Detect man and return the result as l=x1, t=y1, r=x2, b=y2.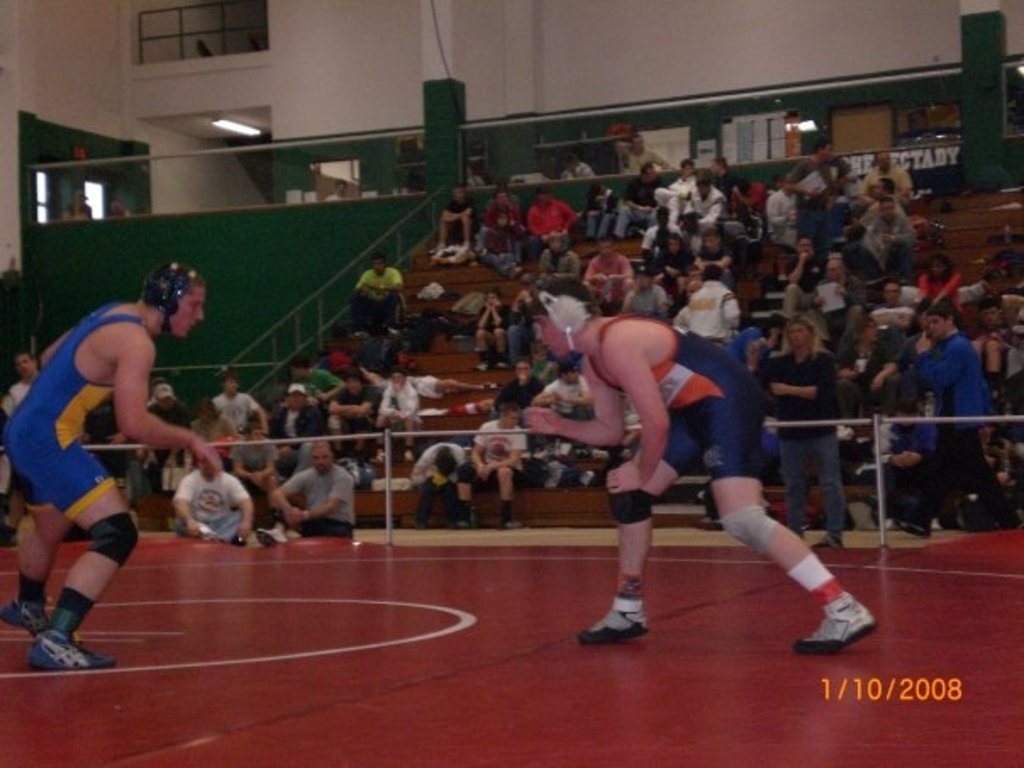
l=170, t=453, r=261, b=539.
